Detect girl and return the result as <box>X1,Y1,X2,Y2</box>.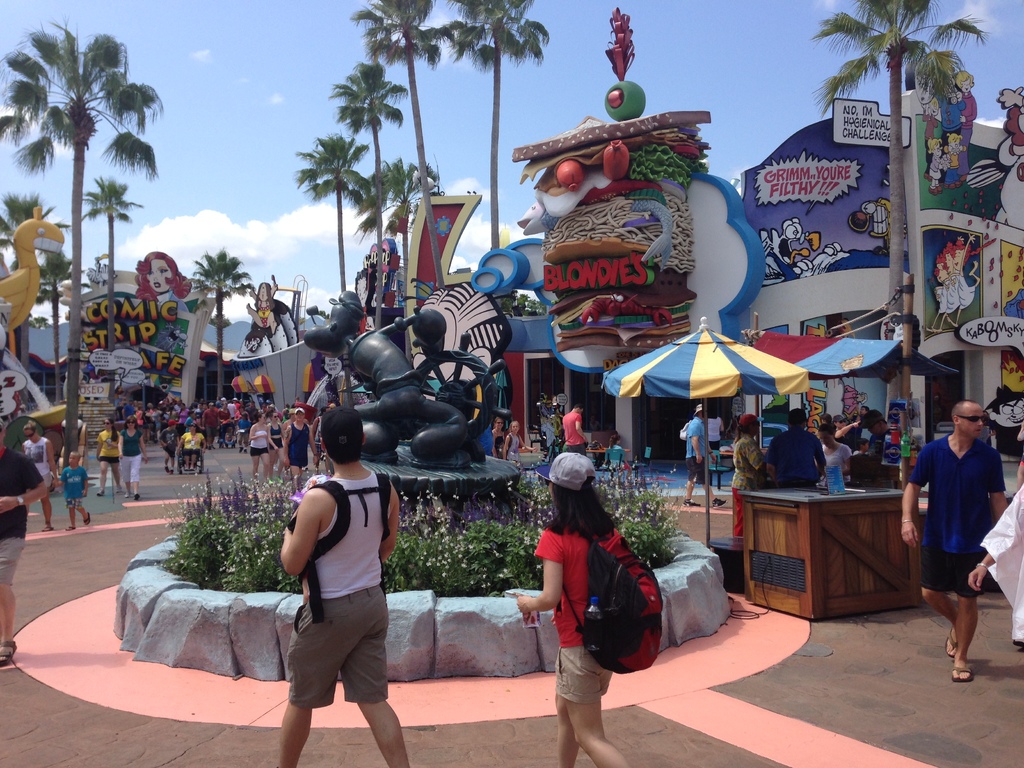
<box>492,420,506,459</box>.
